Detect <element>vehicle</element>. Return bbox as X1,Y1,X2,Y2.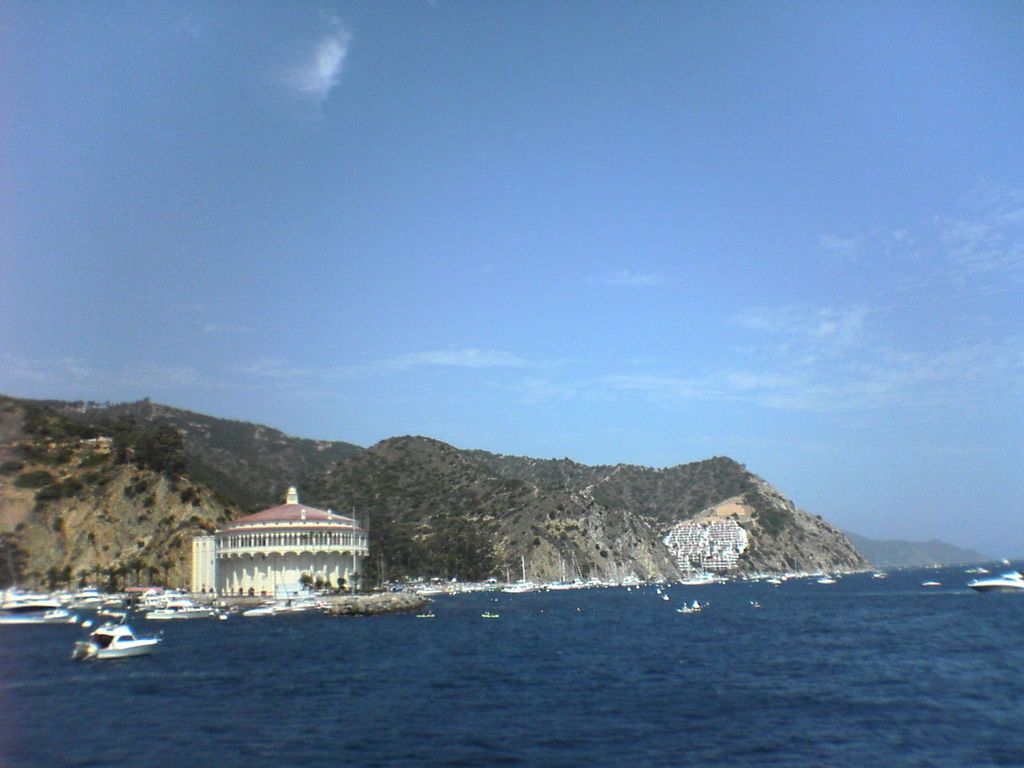
966,567,1022,597.
